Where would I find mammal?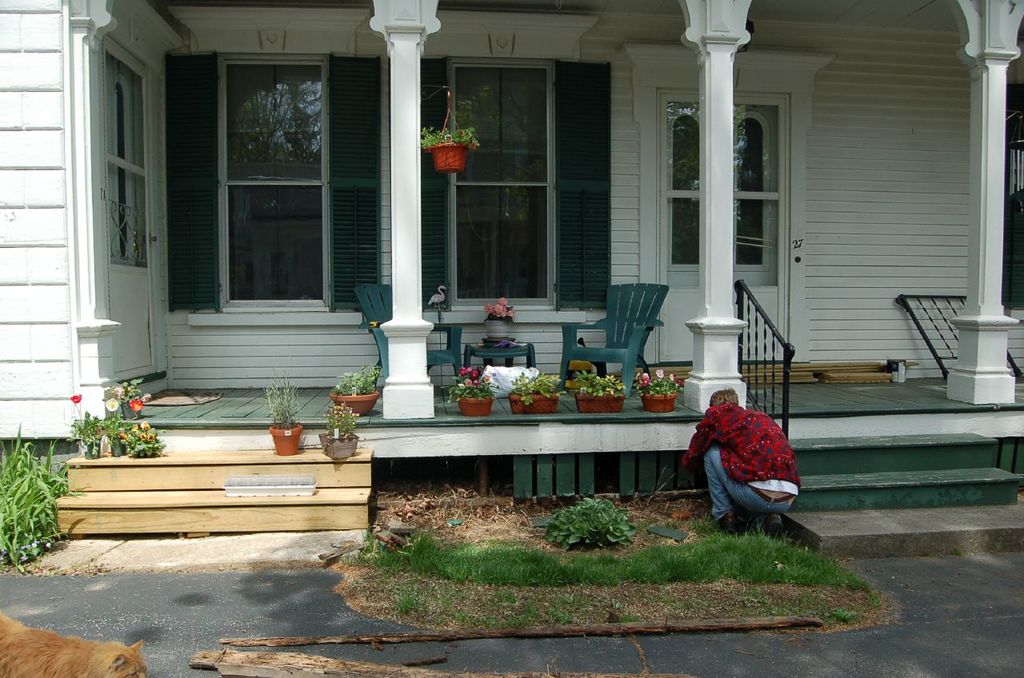
At (left=694, top=396, right=813, bottom=534).
